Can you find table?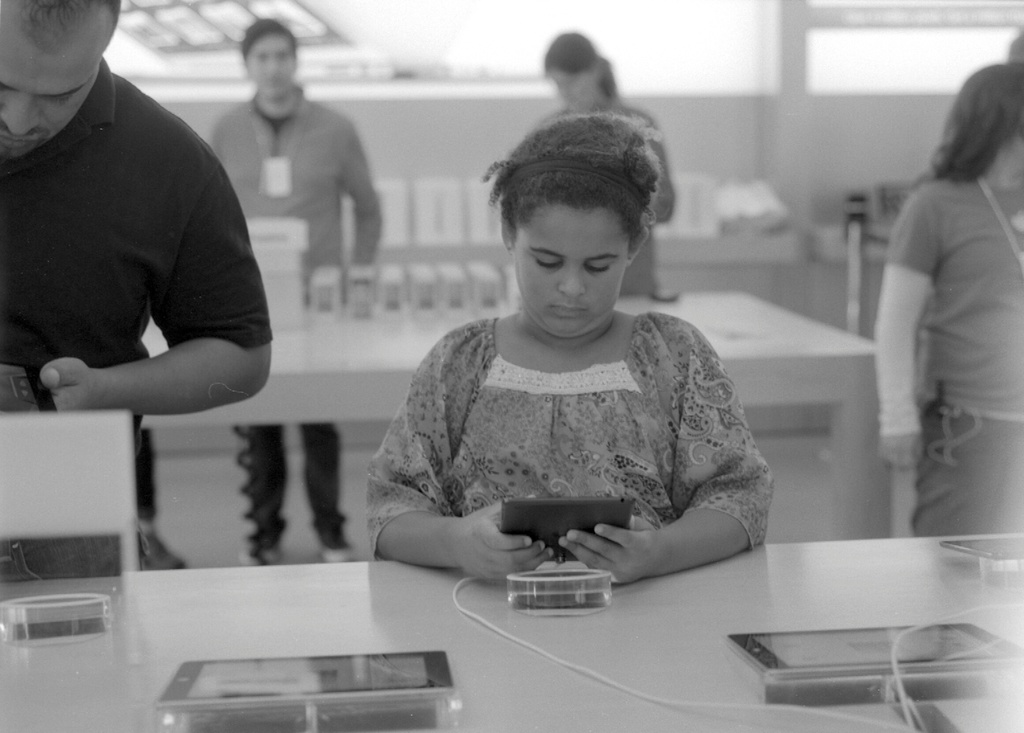
Yes, bounding box: pyautogui.locateOnScreen(326, 501, 1021, 725).
